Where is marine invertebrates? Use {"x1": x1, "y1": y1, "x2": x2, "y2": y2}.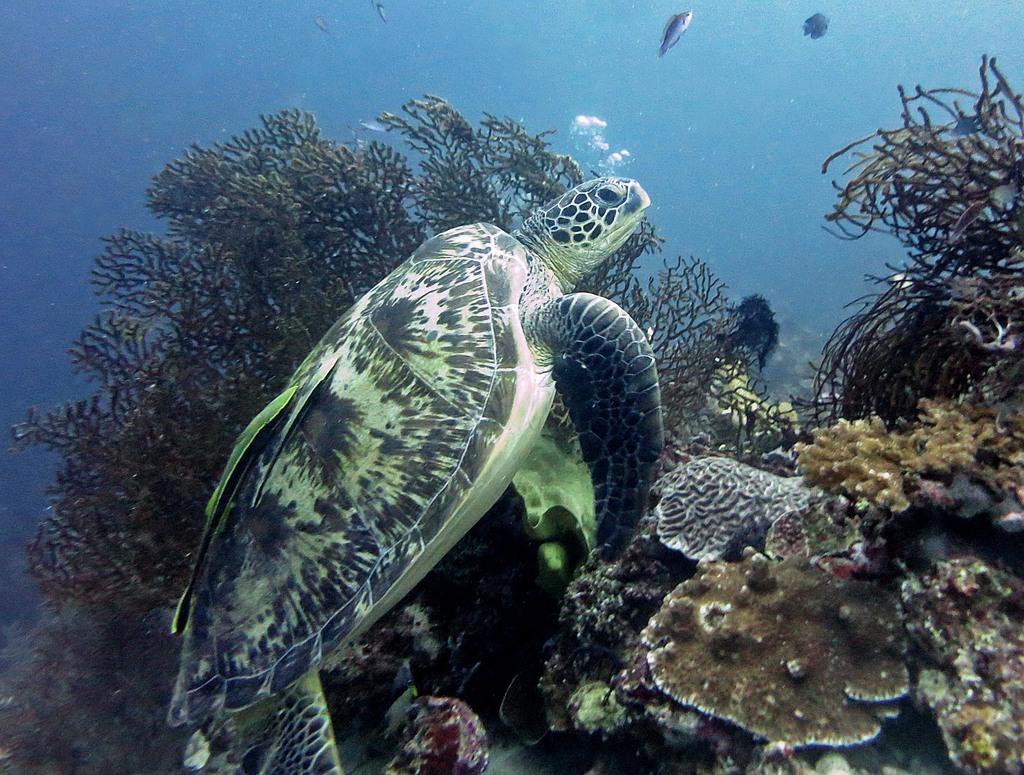
{"x1": 621, "y1": 538, "x2": 930, "y2": 758}.
